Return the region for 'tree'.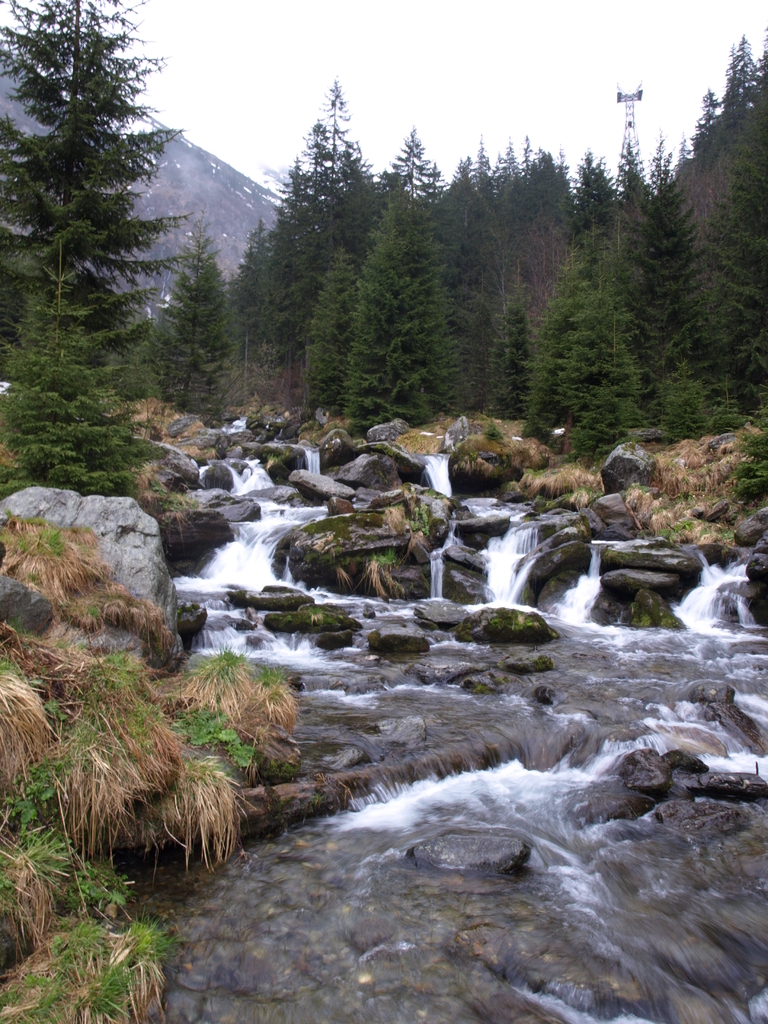
[left=230, top=215, right=278, bottom=348].
